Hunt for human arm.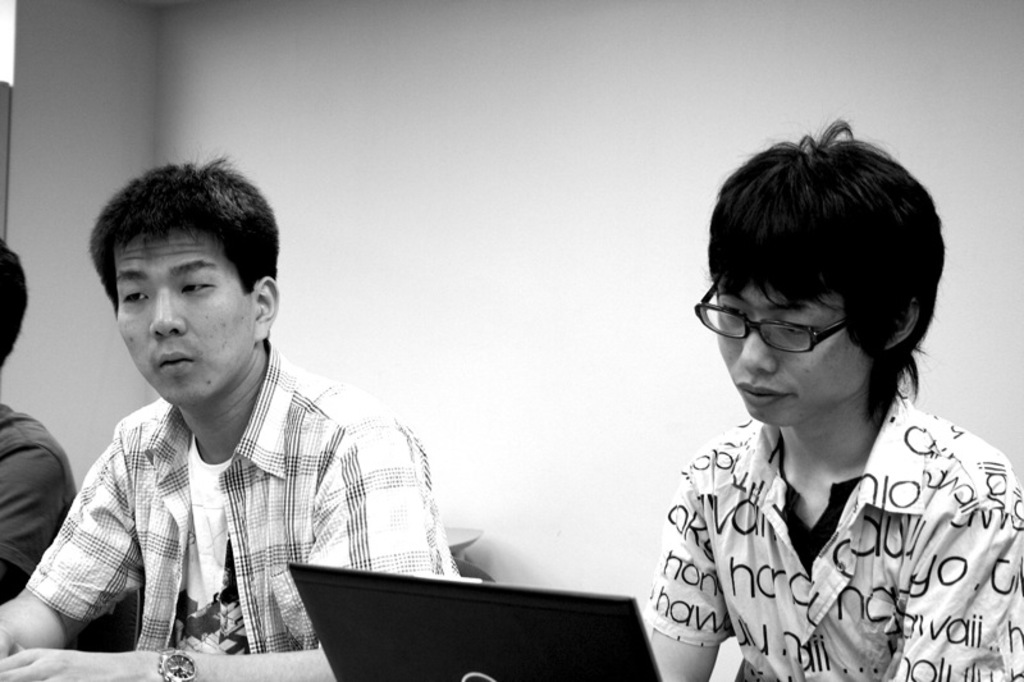
Hunted down at rect(0, 425, 444, 681).
